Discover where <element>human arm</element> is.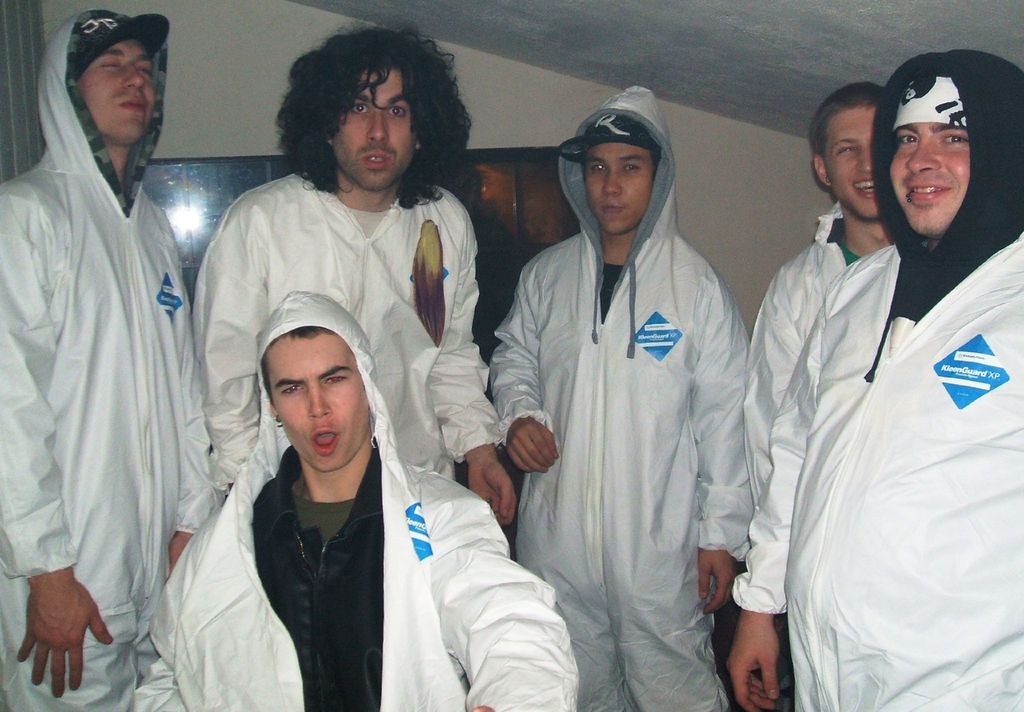
Discovered at BBox(739, 263, 806, 504).
